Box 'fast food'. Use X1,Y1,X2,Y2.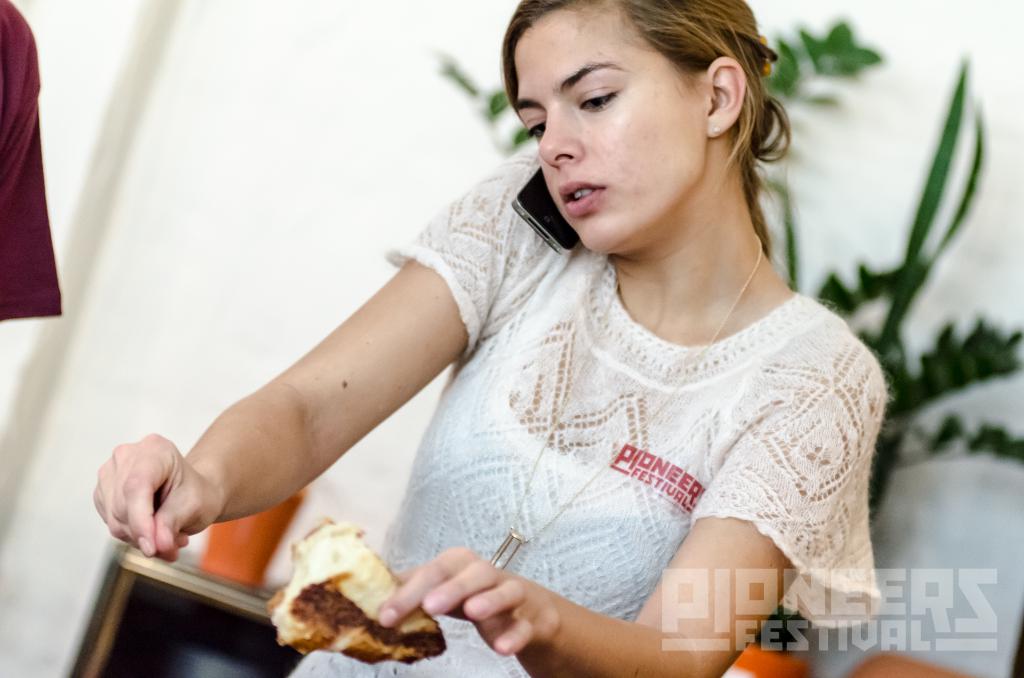
260,514,429,665.
